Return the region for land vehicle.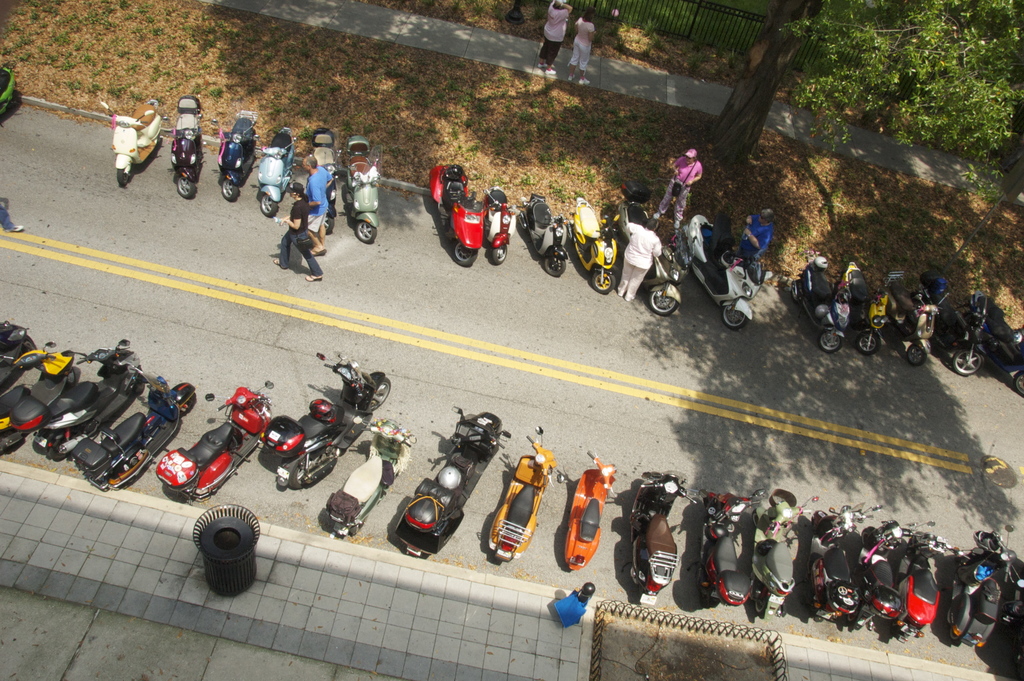
crop(0, 320, 40, 385).
